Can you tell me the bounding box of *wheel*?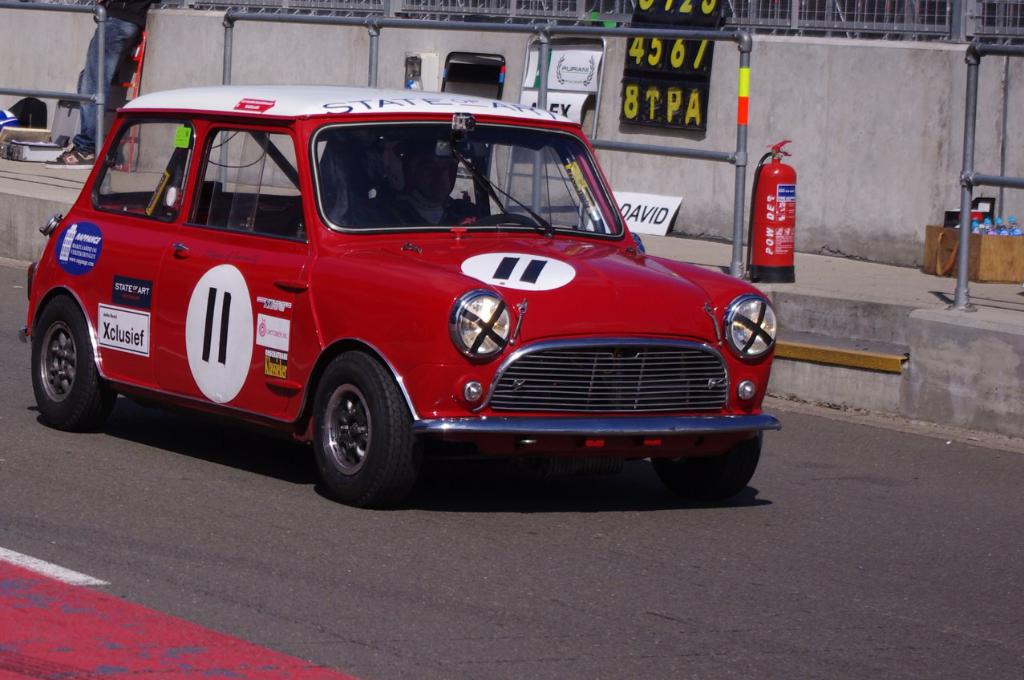
[left=467, top=212, right=535, bottom=234].
